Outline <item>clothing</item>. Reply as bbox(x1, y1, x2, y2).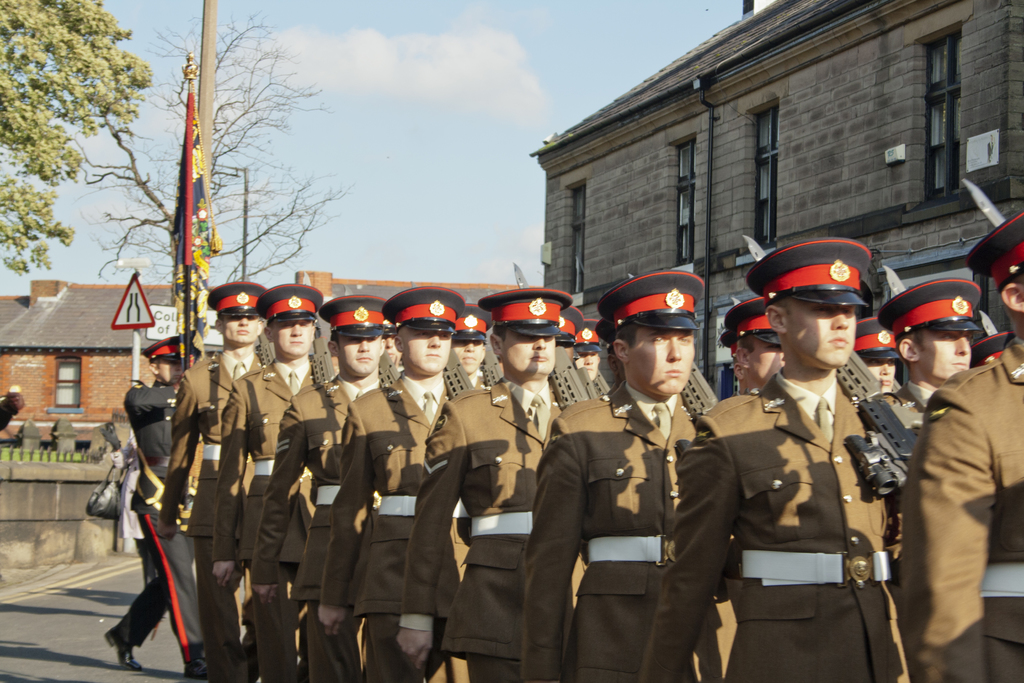
bbox(249, 358, 426, 634).
